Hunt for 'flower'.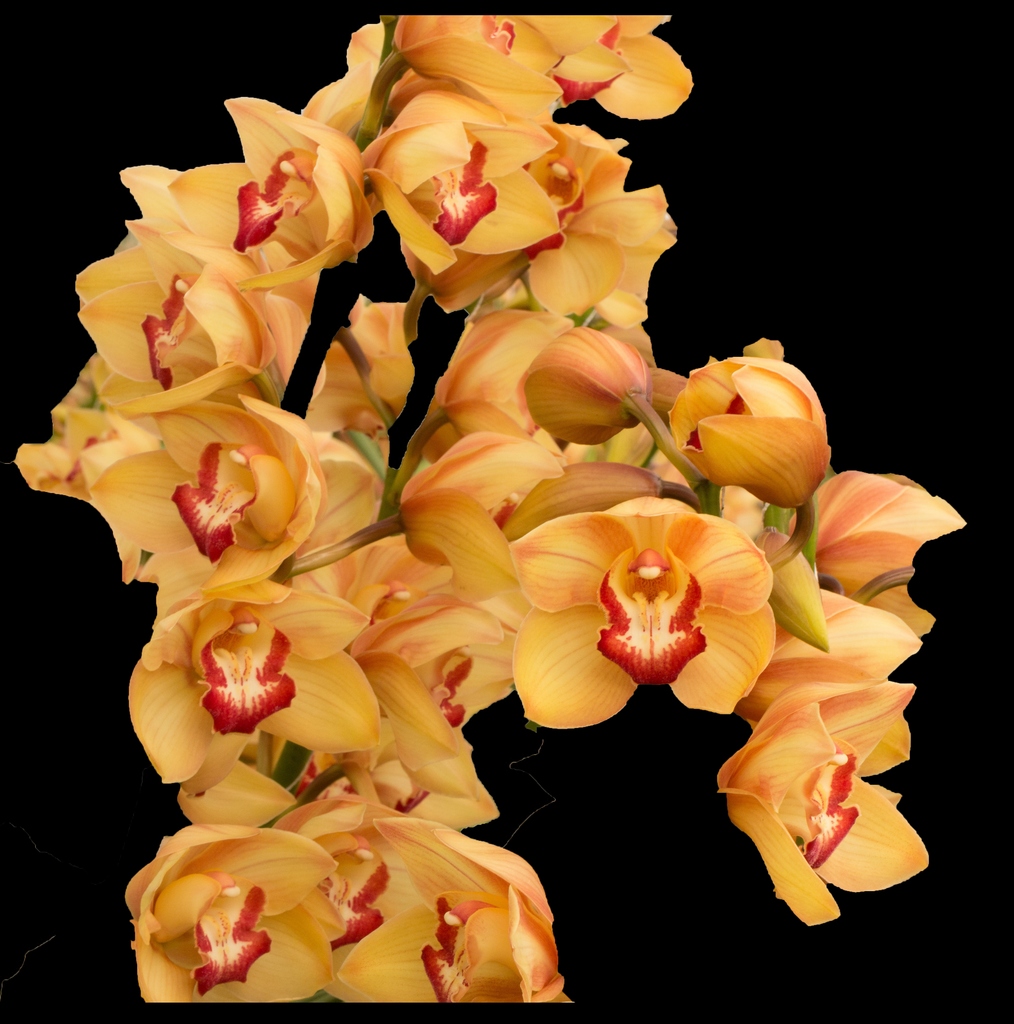
Hunted down at select_region(510, 497, 777, 730).
